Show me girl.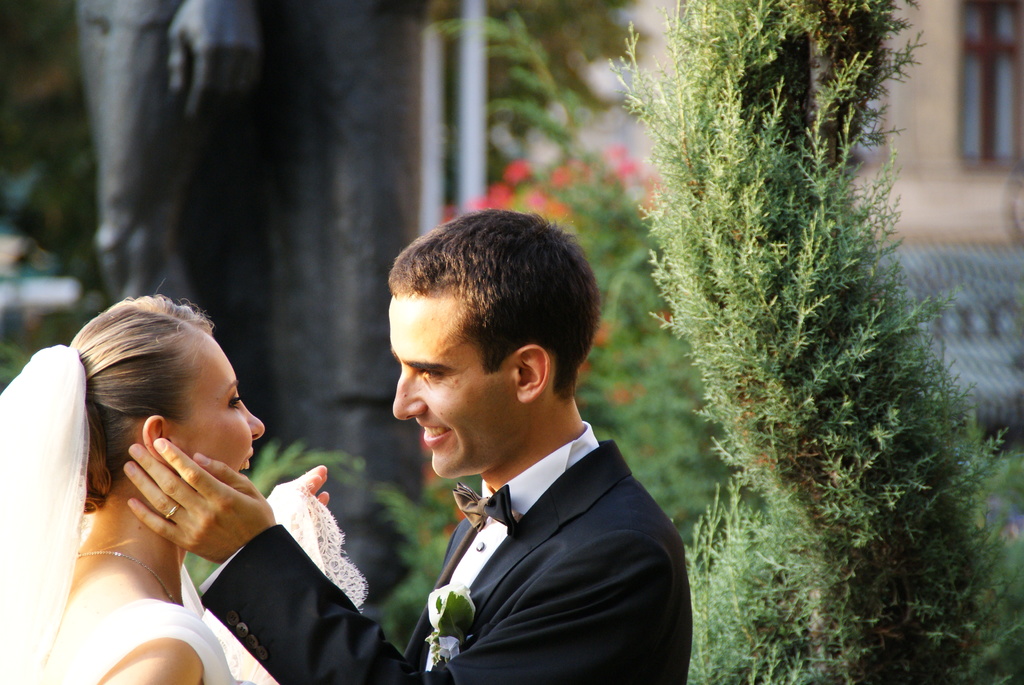
girl is here: {"x1": 0, "y1": 288, "x2": 371, "y2": 684}.
